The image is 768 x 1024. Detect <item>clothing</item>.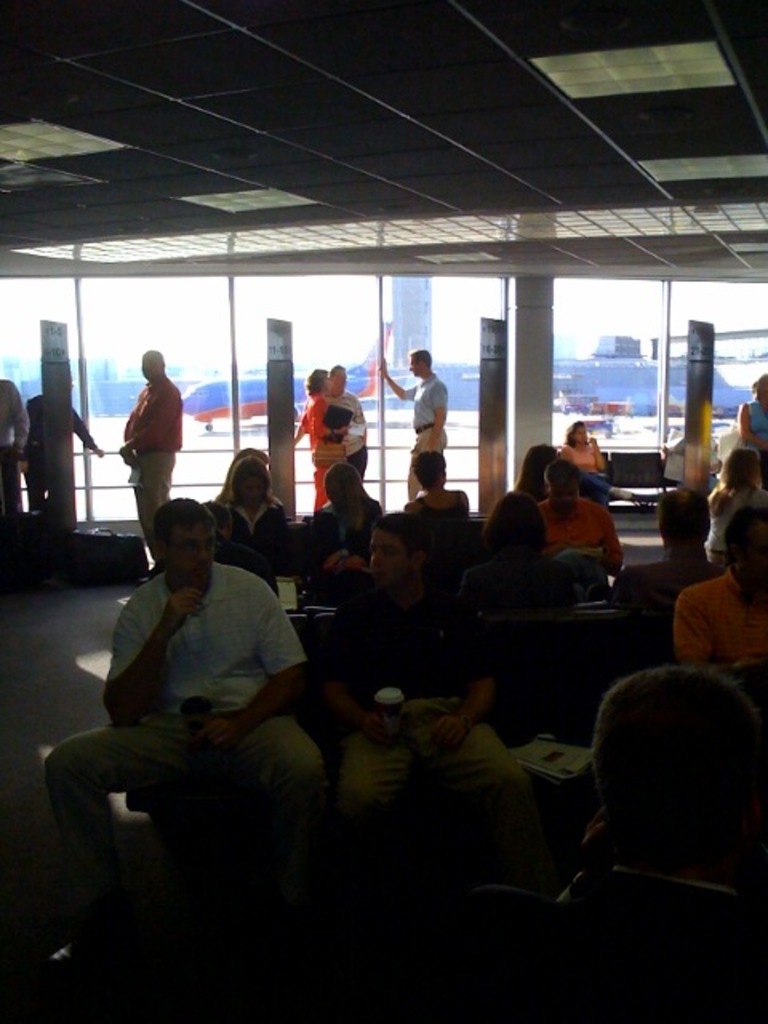
Detection: select_region(554, 443, 608, 488).
